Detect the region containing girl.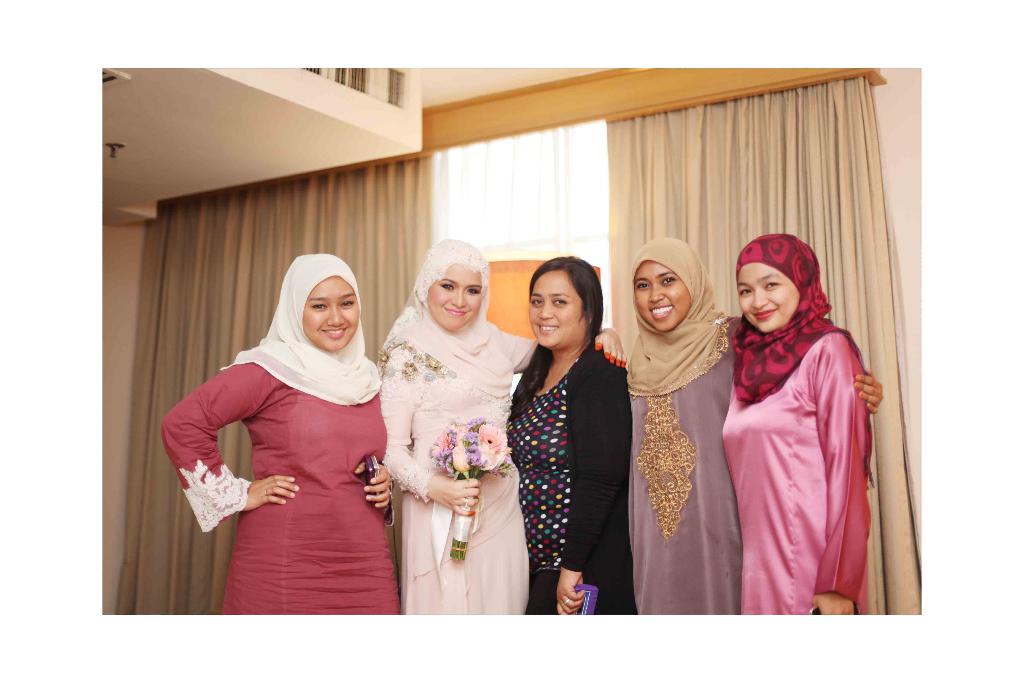
627 236 883 616.
